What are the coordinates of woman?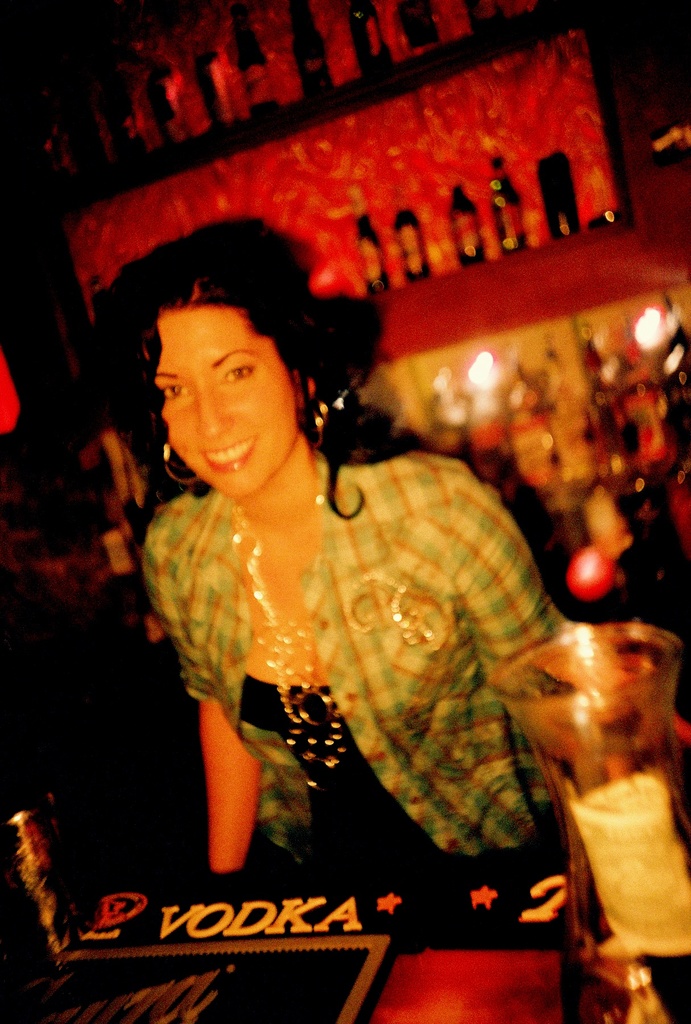
[99,195,600,996].
